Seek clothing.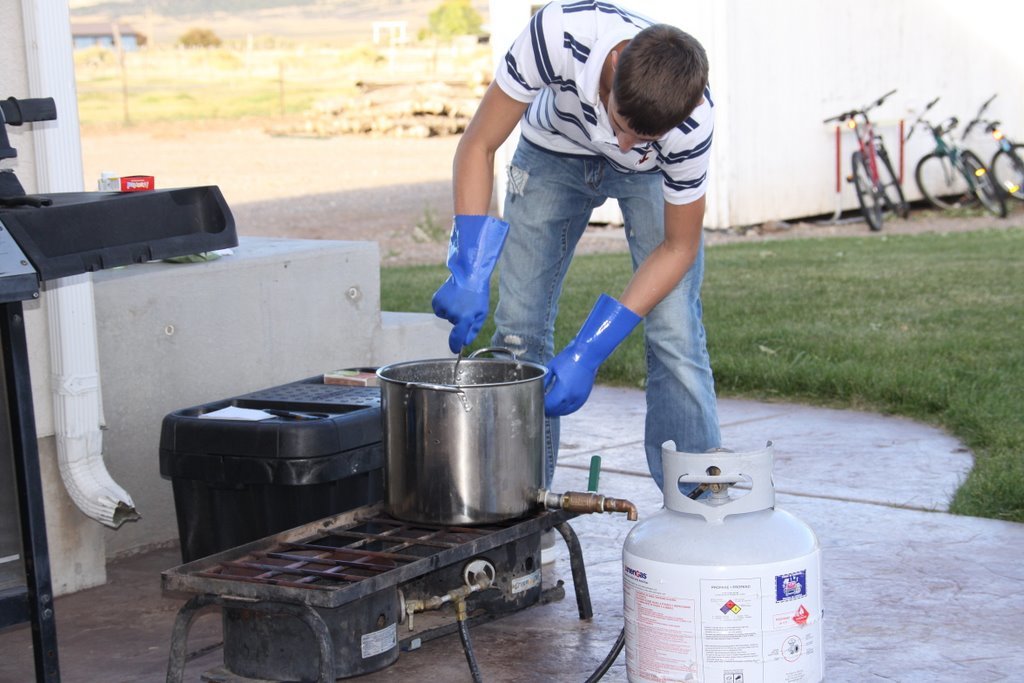
{"x1": 484, "y1": 25, "x2": 752, "y2": 463}.
